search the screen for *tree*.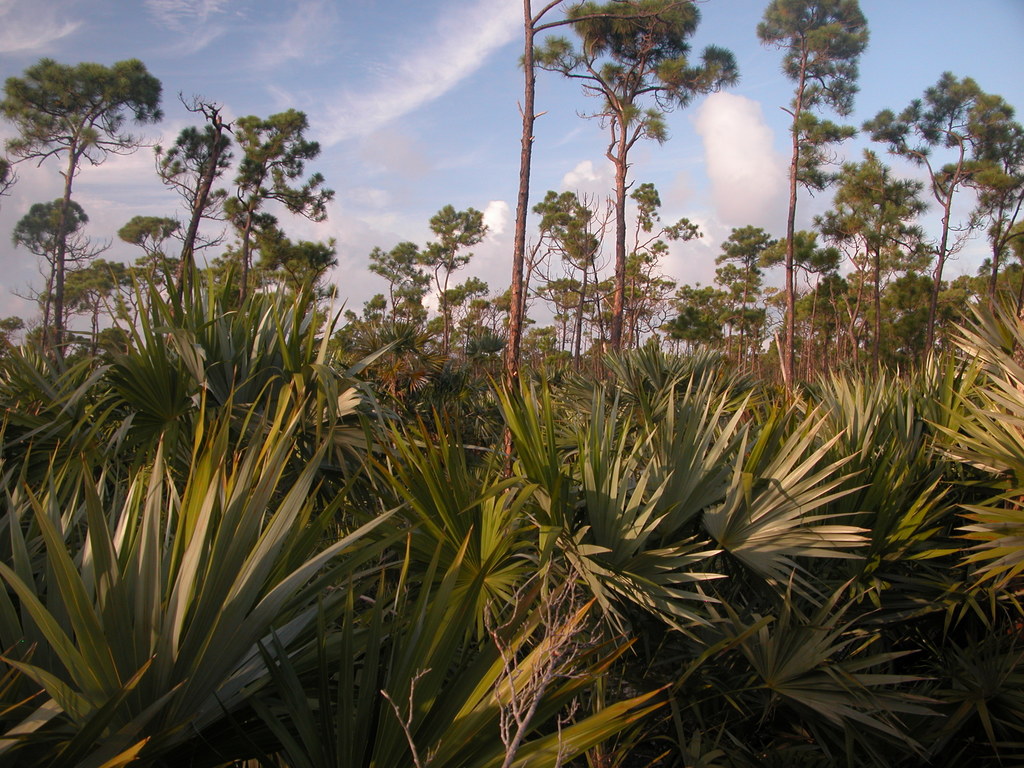
Found at box(425, 273, 486, 343).
